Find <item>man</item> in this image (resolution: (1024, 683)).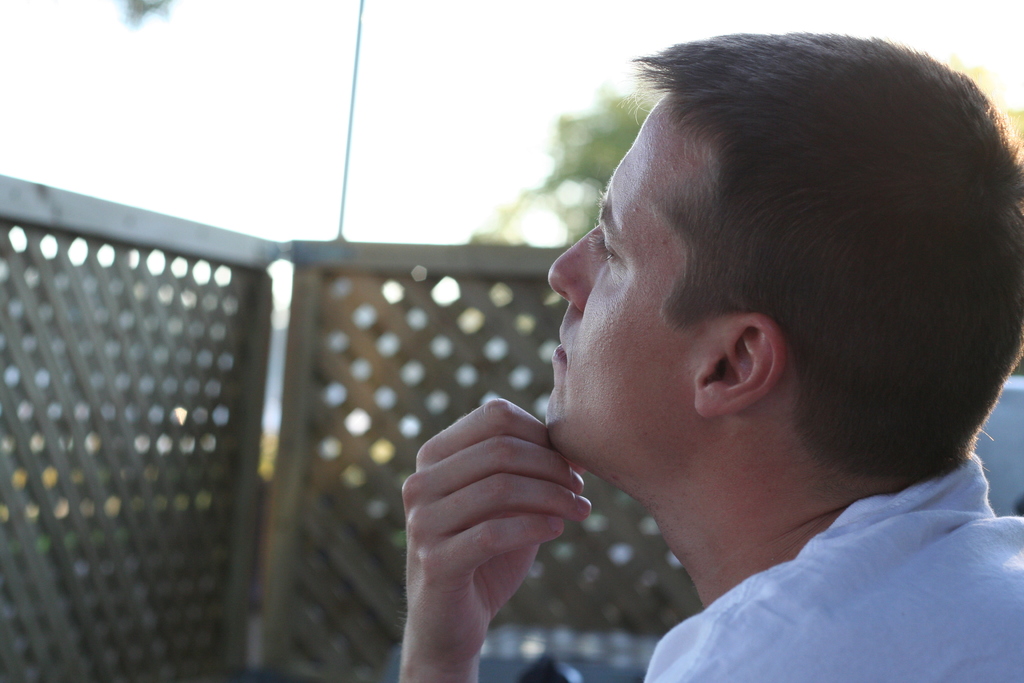
bbox(401, 29, 1023, 682).
